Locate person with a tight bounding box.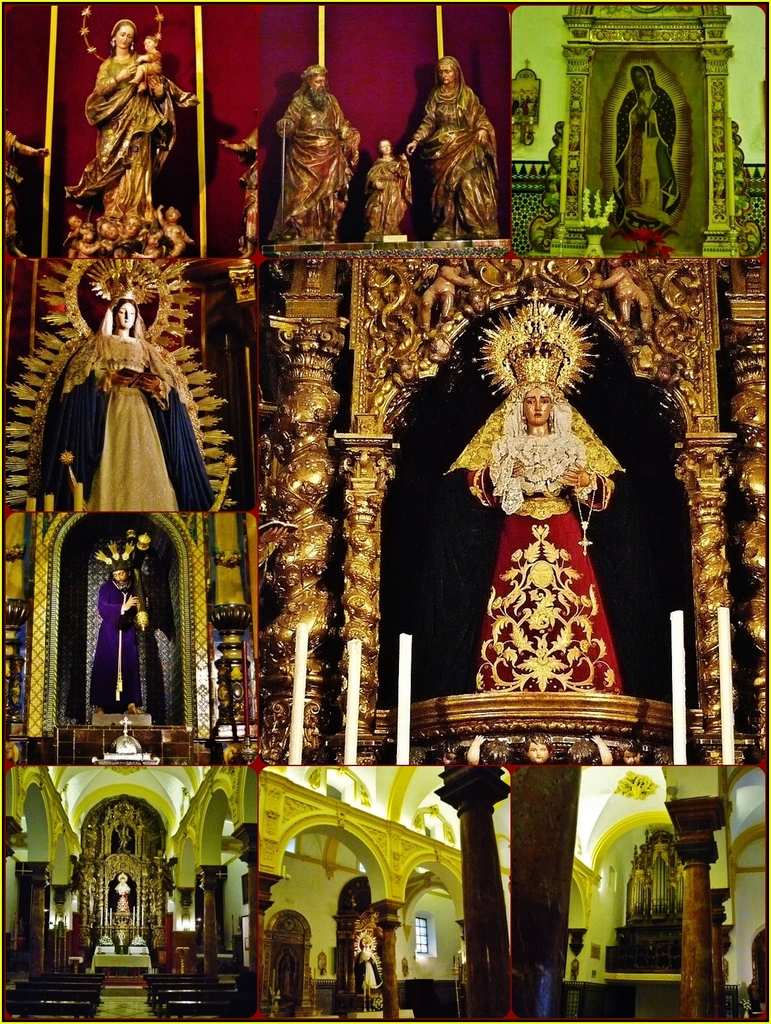
<region>358, 928, 394, 1002</region>.
